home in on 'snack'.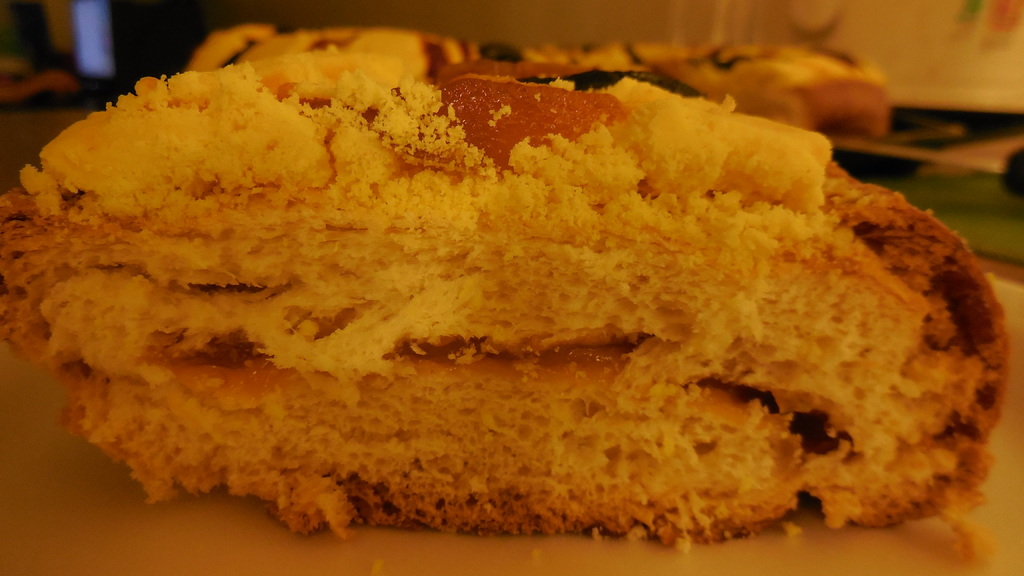
Homed in at pyautogui.locateOnScreen(189, 21, 890, 136).
